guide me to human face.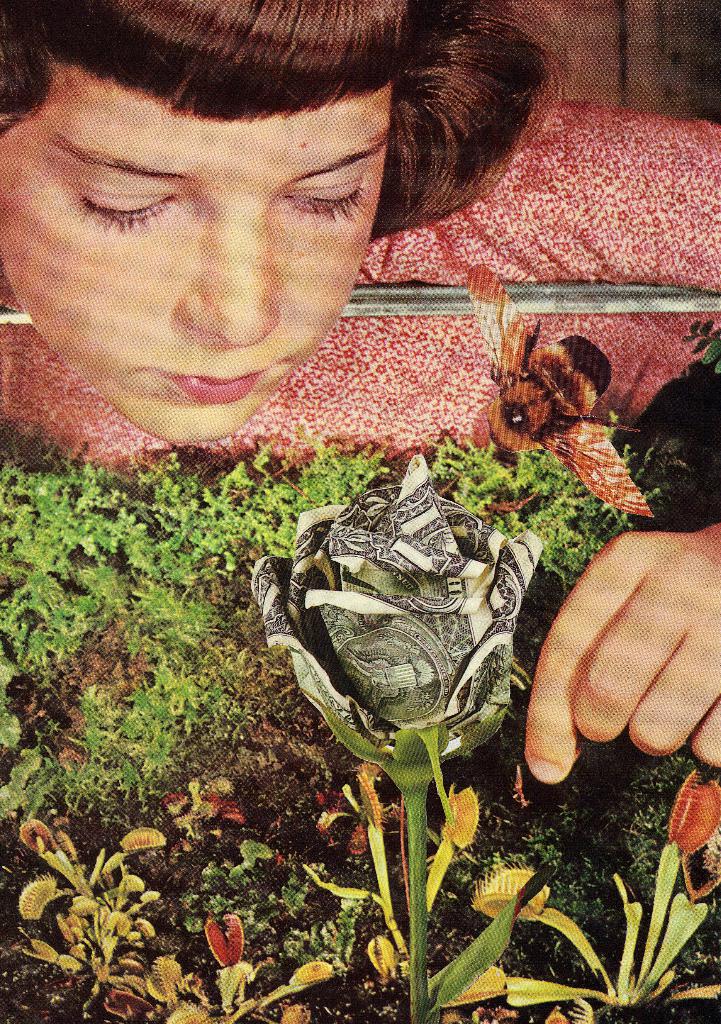
Guidance: 3:66:394:452.
